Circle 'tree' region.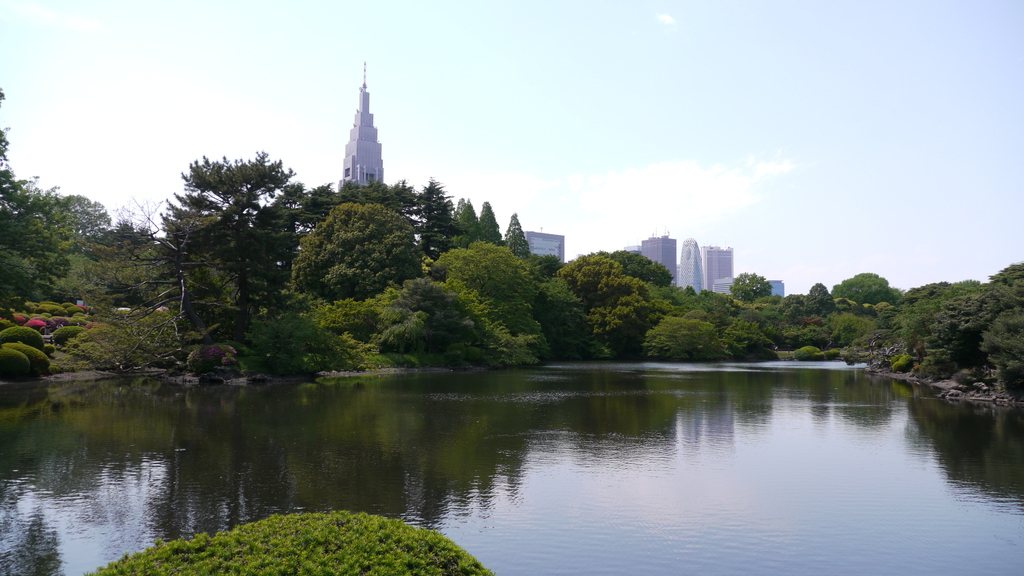
Region: bbox=[452, 195, 483, 247].
